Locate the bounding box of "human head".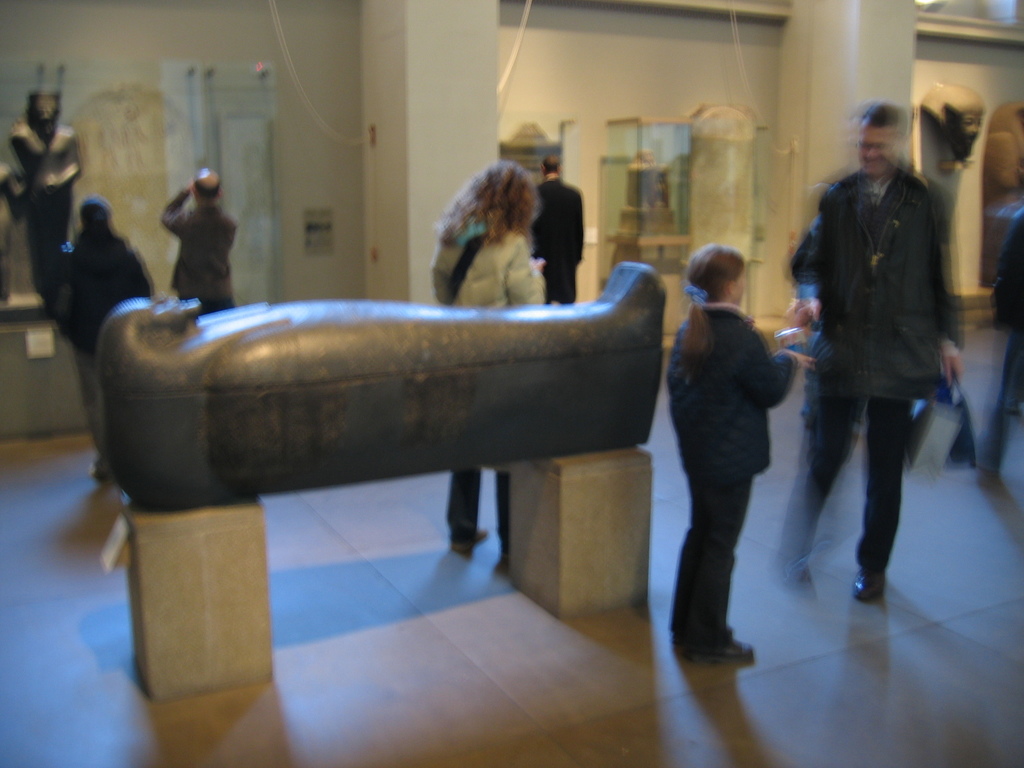
Bounding box: [left=25, top=85, right=62, bottom=130].
